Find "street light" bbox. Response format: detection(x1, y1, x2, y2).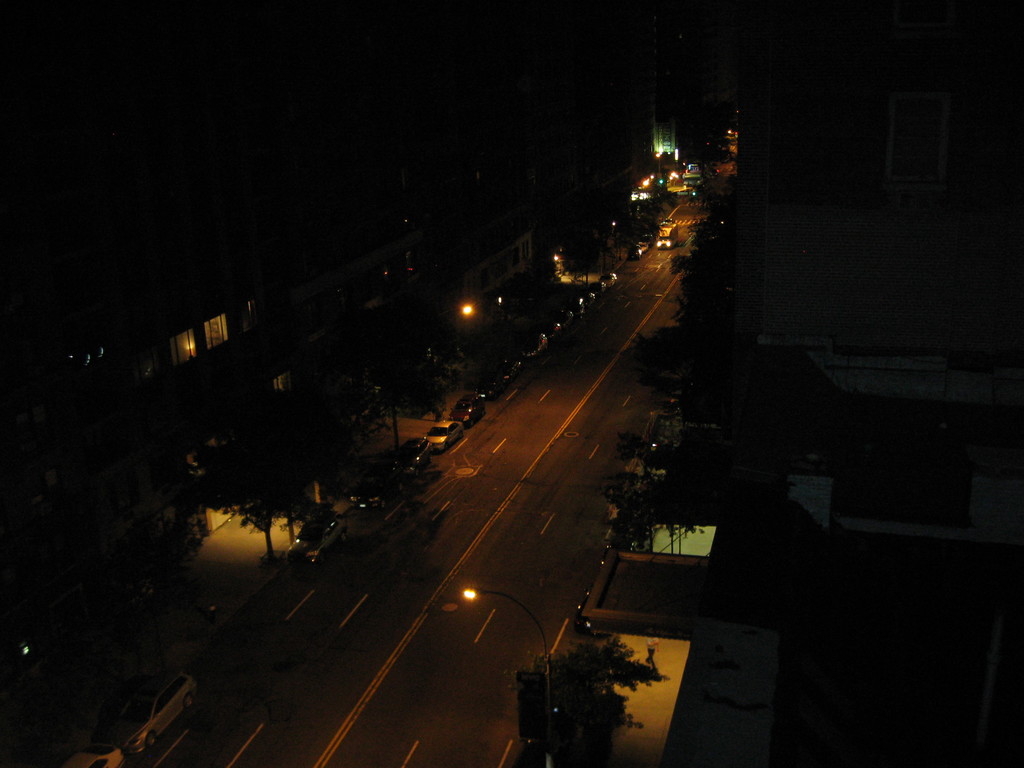
detection(387, 286, 474, 435).
